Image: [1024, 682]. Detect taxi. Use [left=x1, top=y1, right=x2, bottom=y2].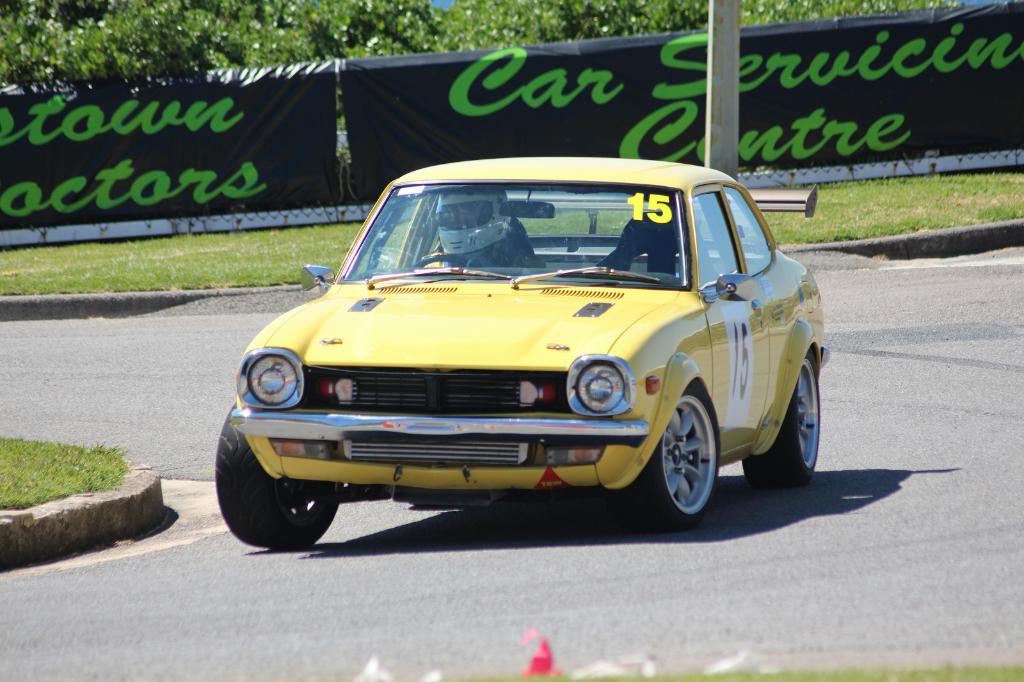
[left=237, top=141, right=808, bottom=525].
